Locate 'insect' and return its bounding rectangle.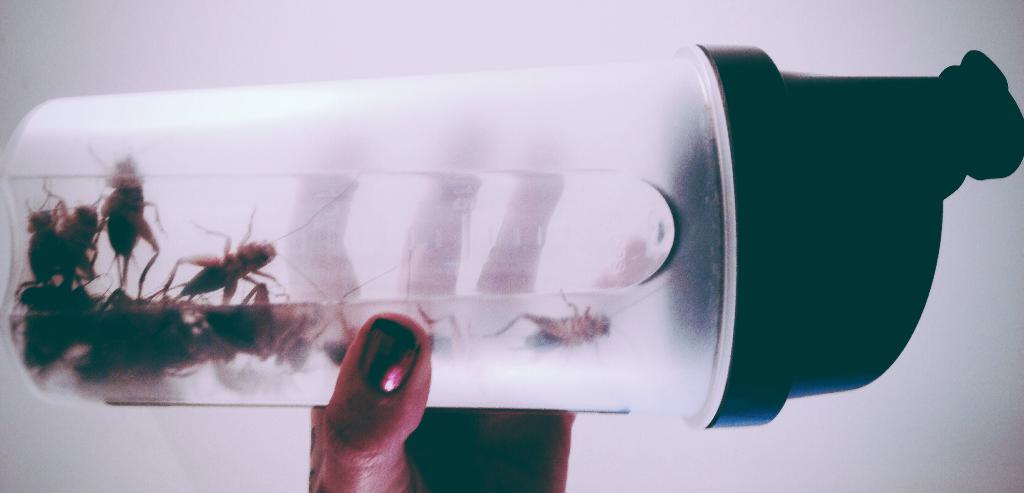
{"left": 26, "top": 197, "right": 58, "bottom": 275}.
